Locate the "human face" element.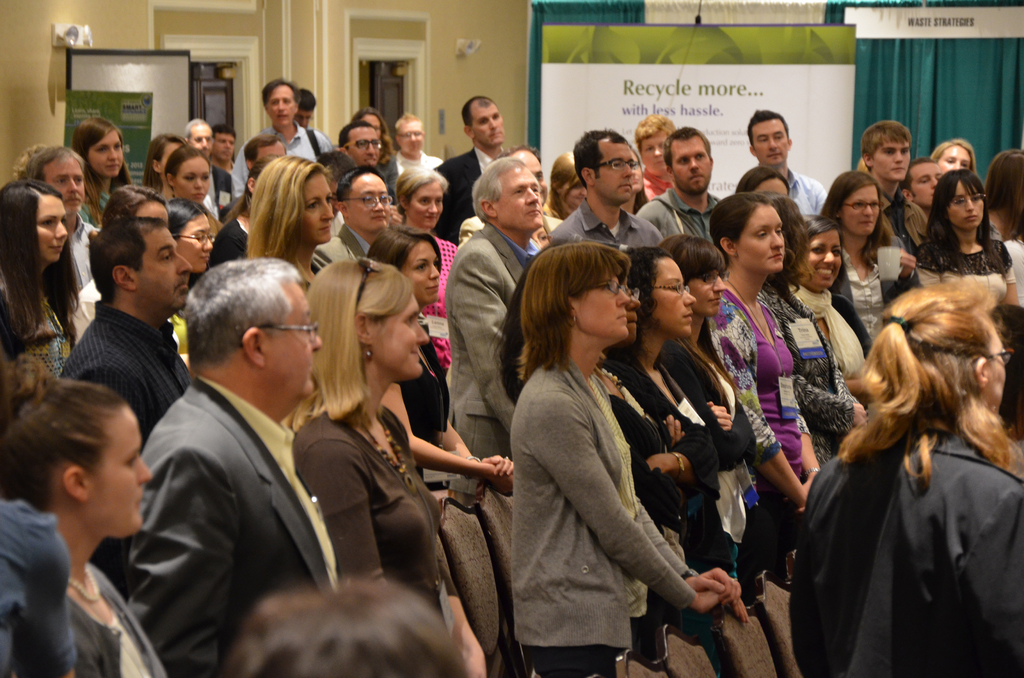
Element bbox: [left=909, top=161, right=942, bottom=204].
